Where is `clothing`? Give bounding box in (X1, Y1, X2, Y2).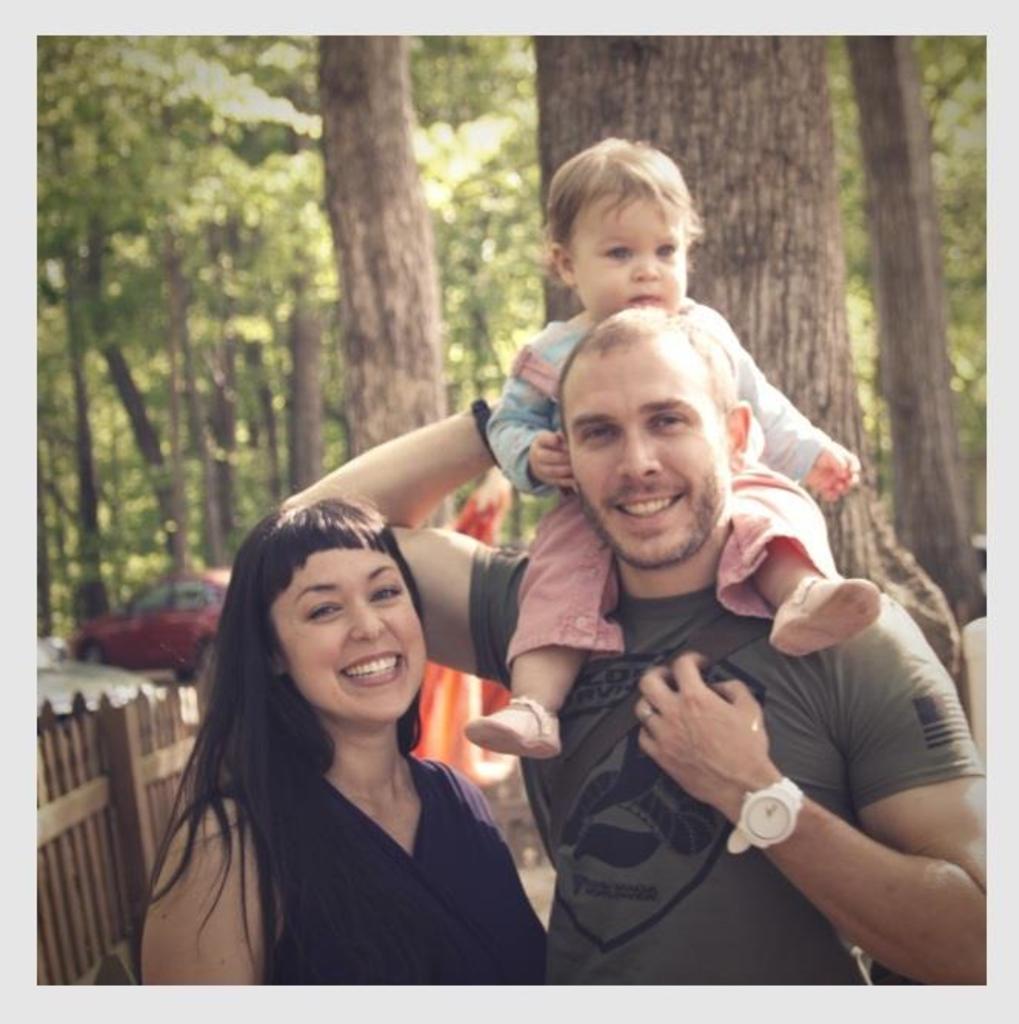
(162, 736, 570, 992).
